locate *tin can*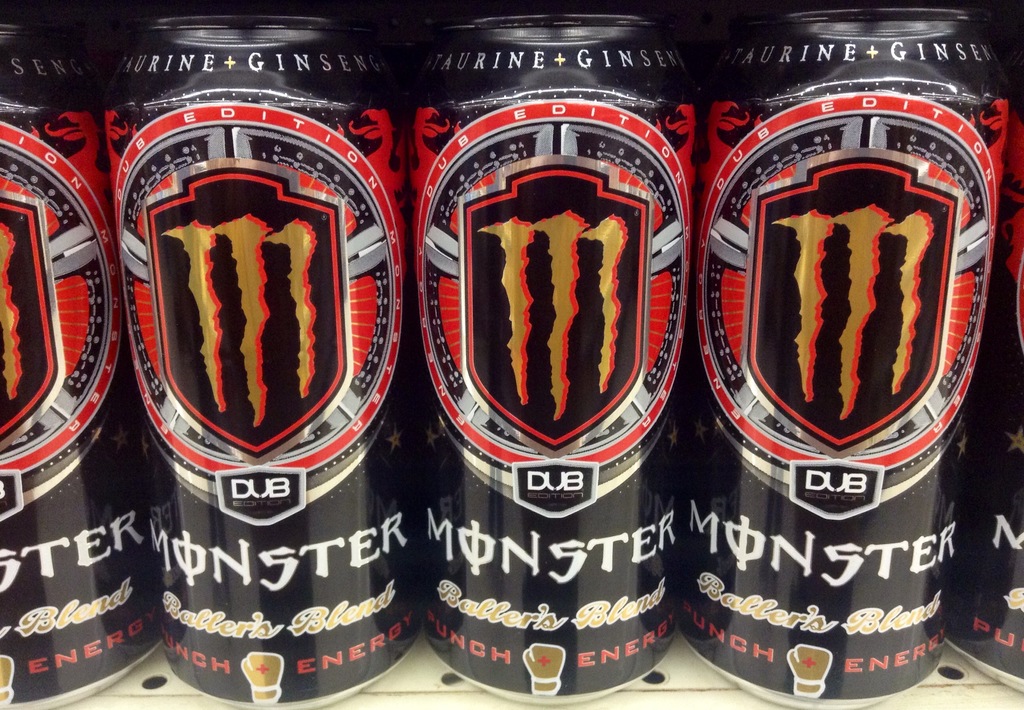
(0, 18, 164, 709)
